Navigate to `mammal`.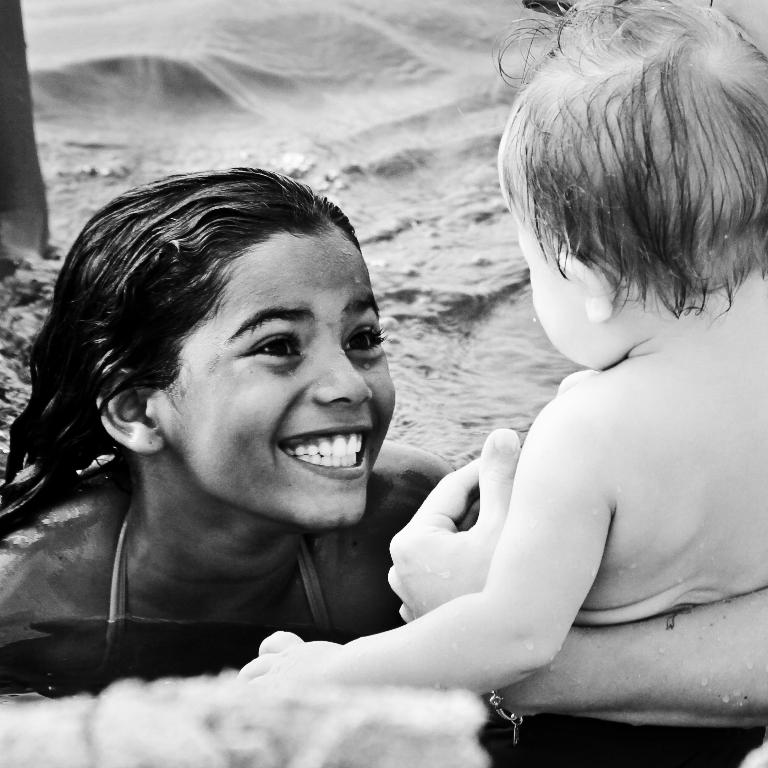
Navigation target: detection(396, 88, 759, 731).
